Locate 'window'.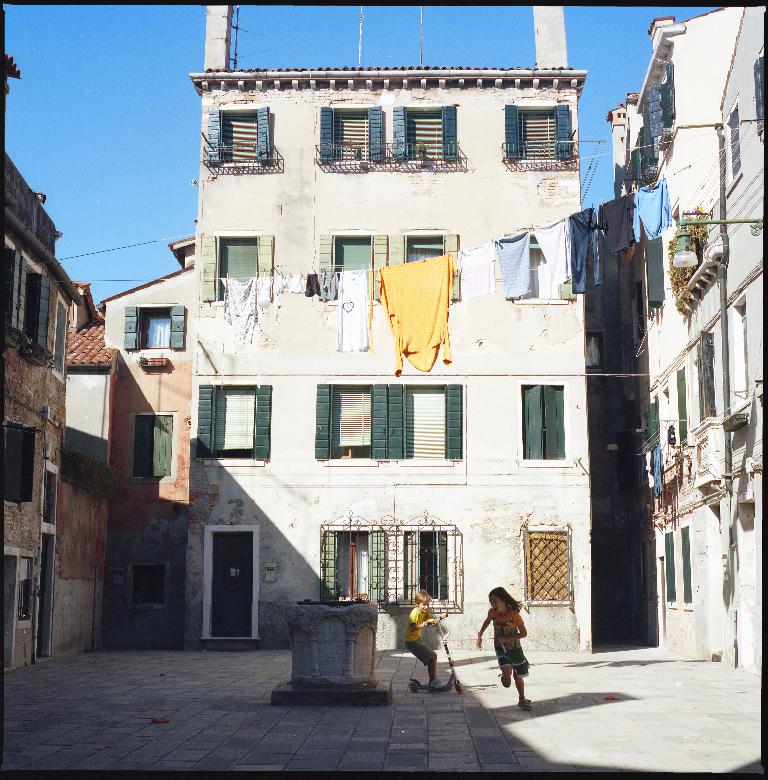
Bounding box: box(325, 528, 383, 602).
